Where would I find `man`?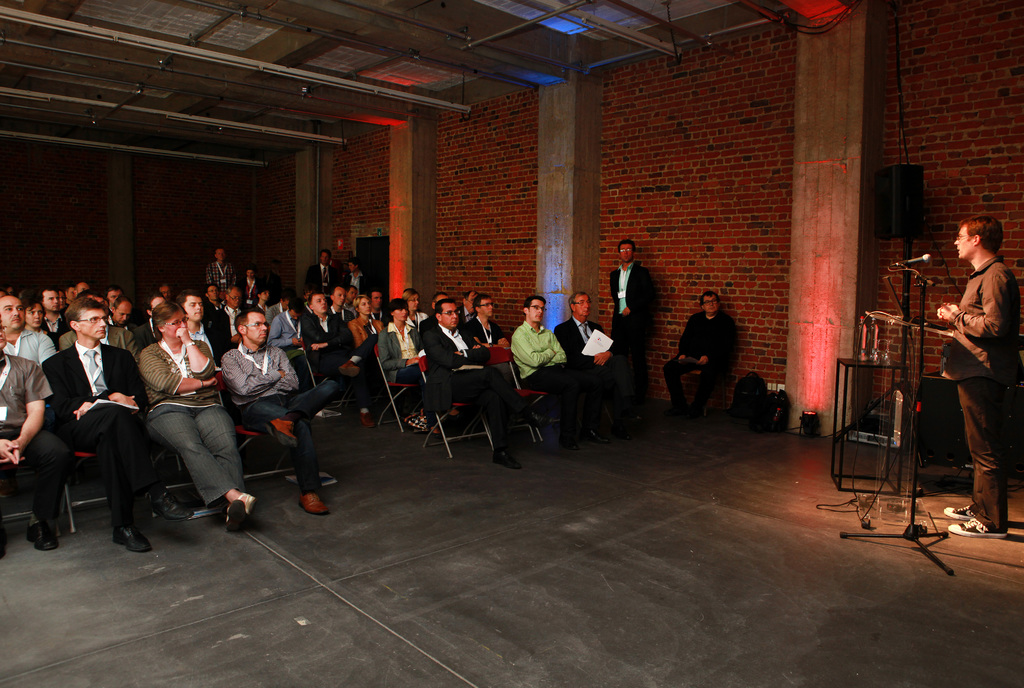
At x1=179, y1=294, x2=224, y2=365.
